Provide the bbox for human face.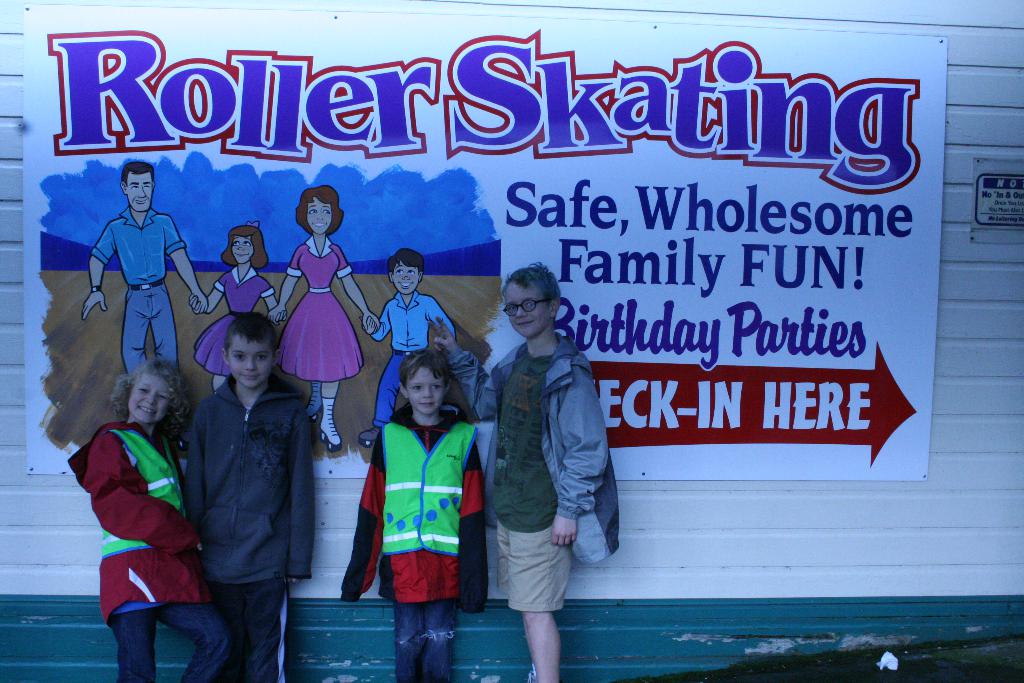
bbox=(308, 199, 333, 235).
